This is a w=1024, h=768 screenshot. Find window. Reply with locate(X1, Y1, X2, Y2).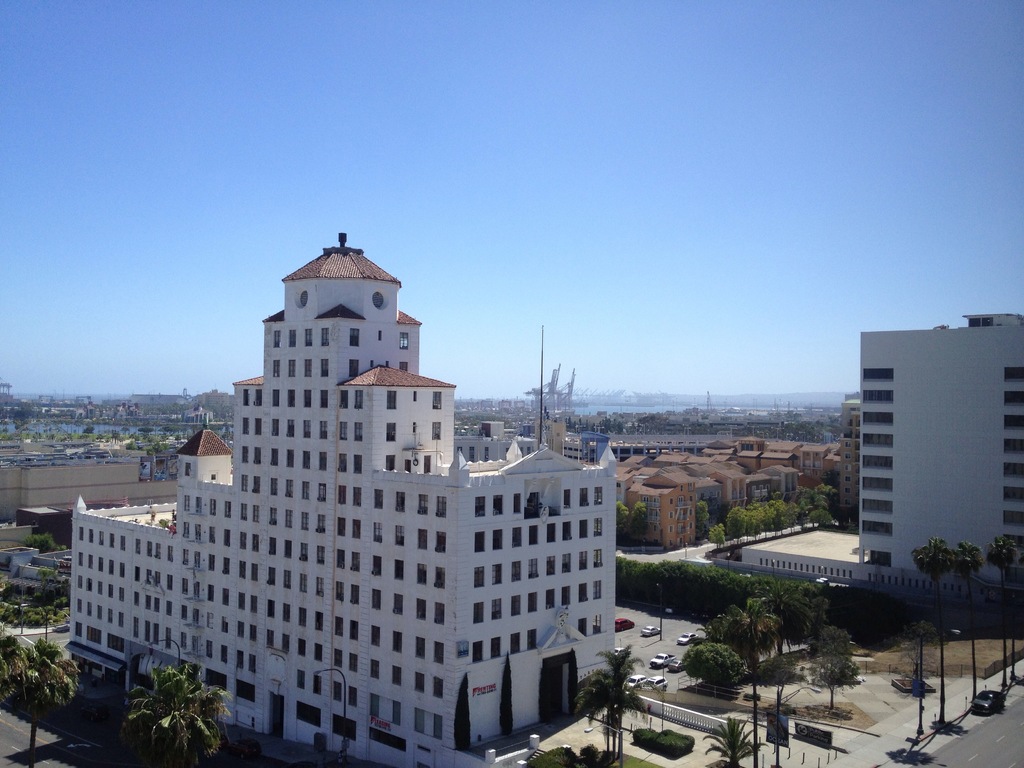
locate(666, 654, 668, 662).
